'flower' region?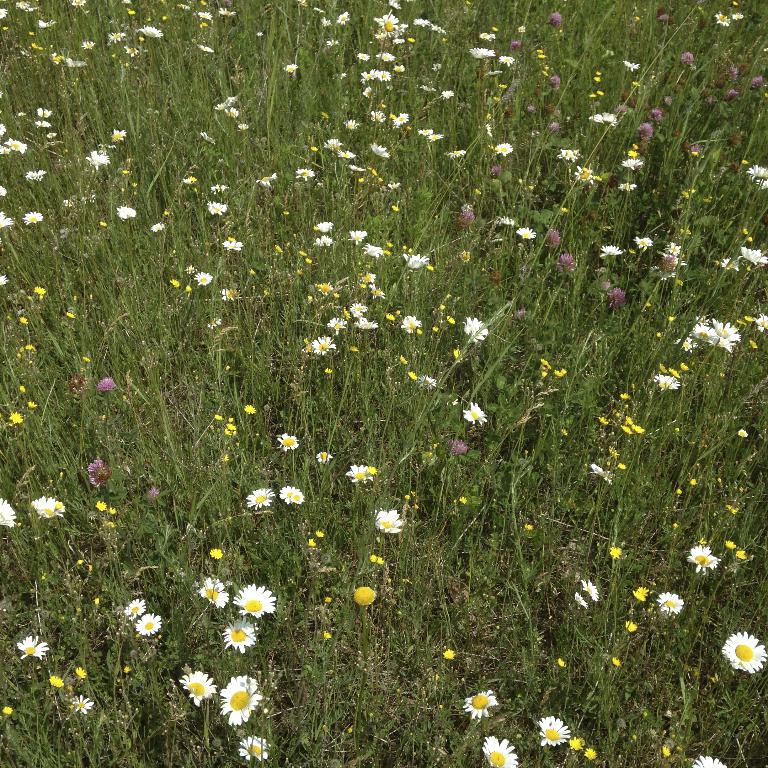
BBox(69, 57, 84, 66)
